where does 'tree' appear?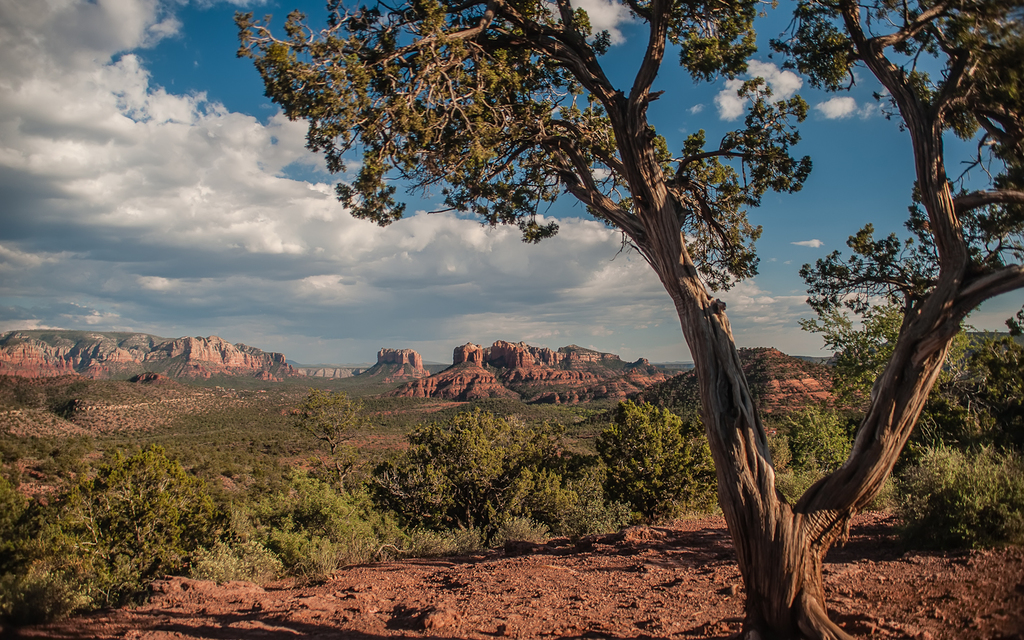
Appears at (left=234, top=0, right=1023, bottom=637).
